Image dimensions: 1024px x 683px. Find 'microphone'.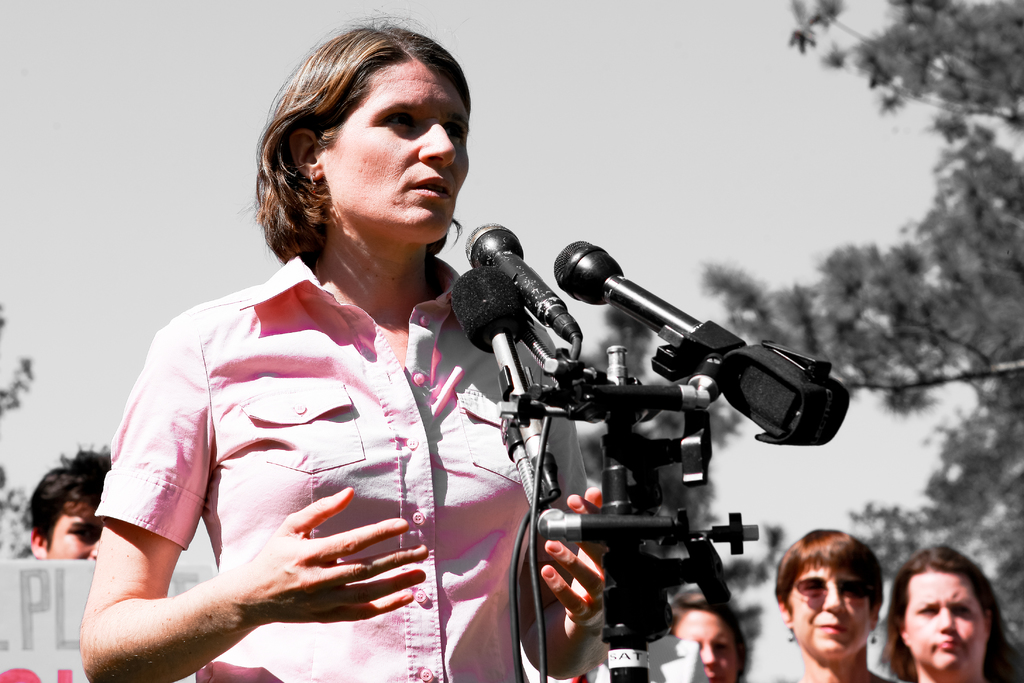
[x1=462, y1=214, x2=564, y2=326].
